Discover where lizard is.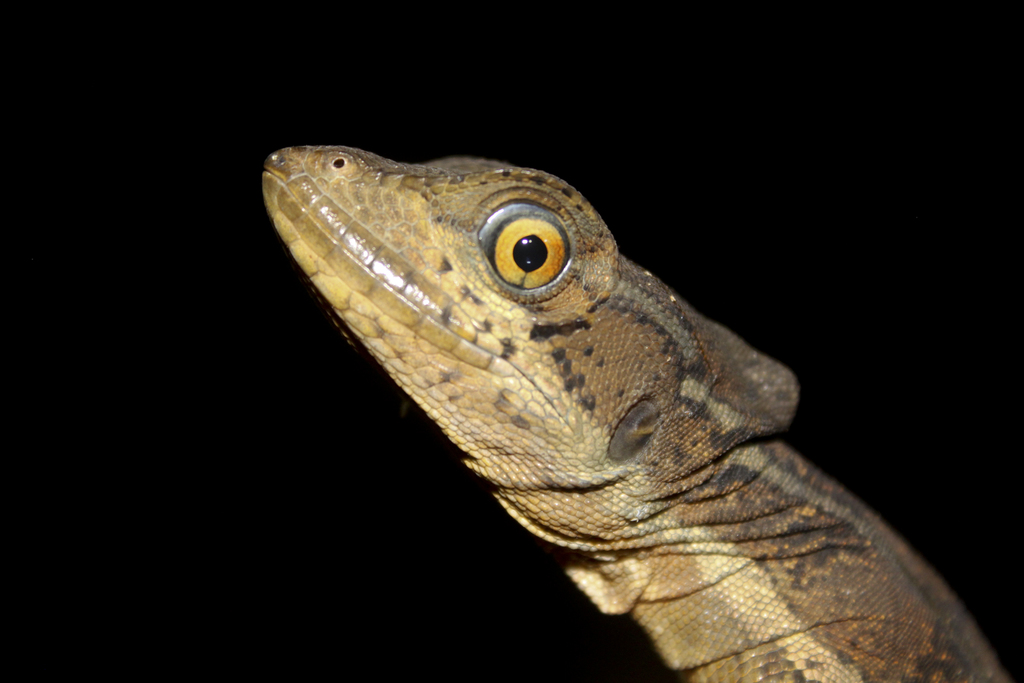
Discovered at pyautogui.locateOnScreen(266, 117, 1018, 682).
